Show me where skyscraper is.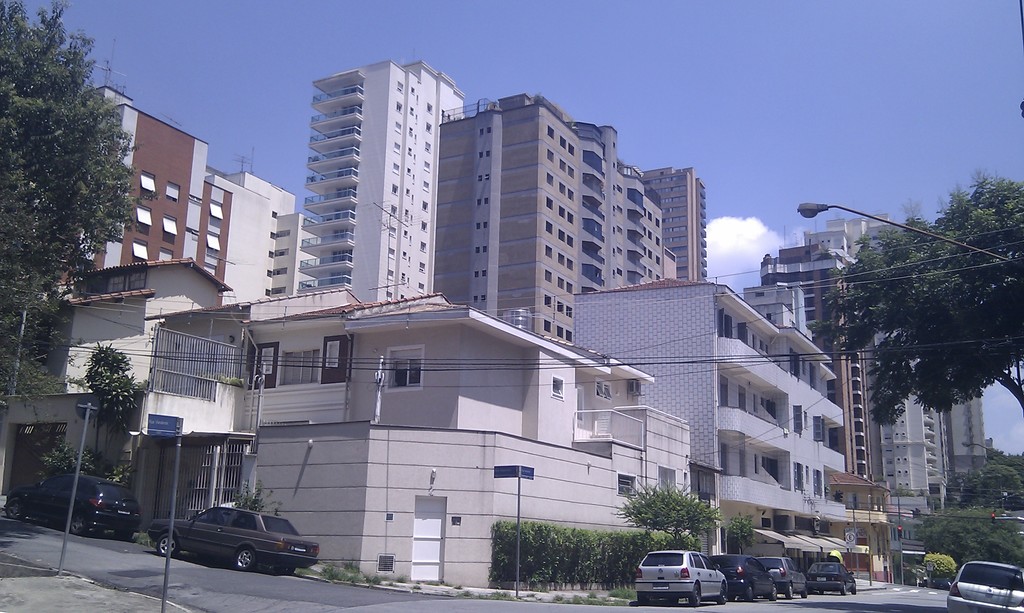
skyscraper is at box(63, 31, 303, 296).
